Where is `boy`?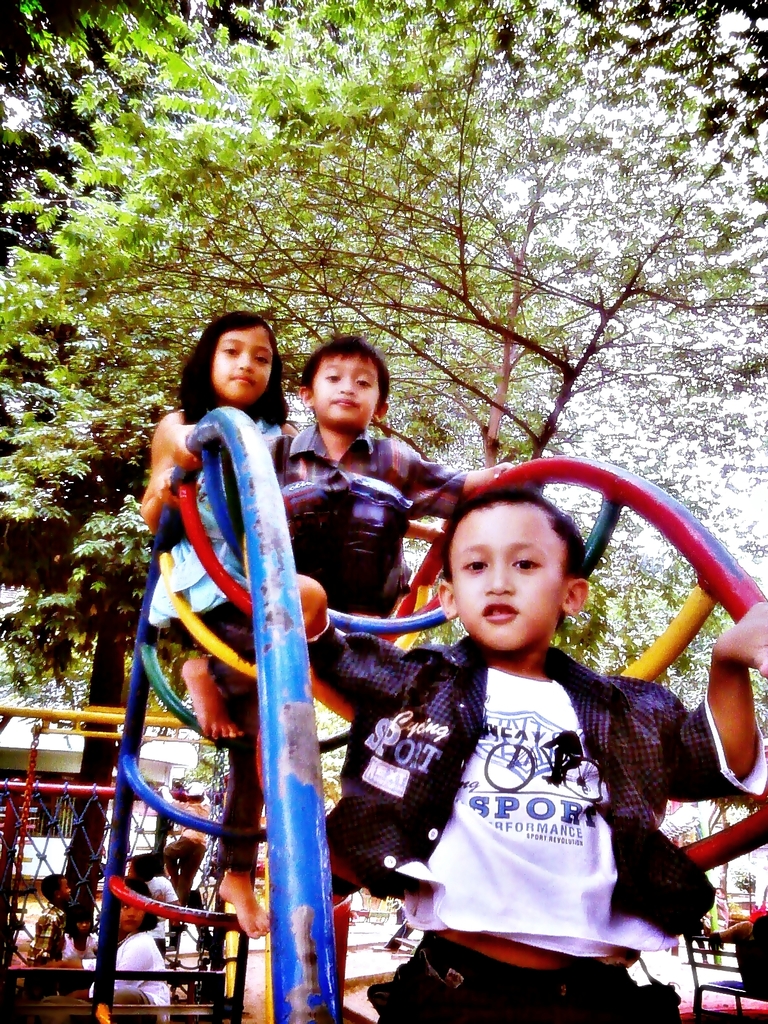
region(295, 481, 767, 1023).
